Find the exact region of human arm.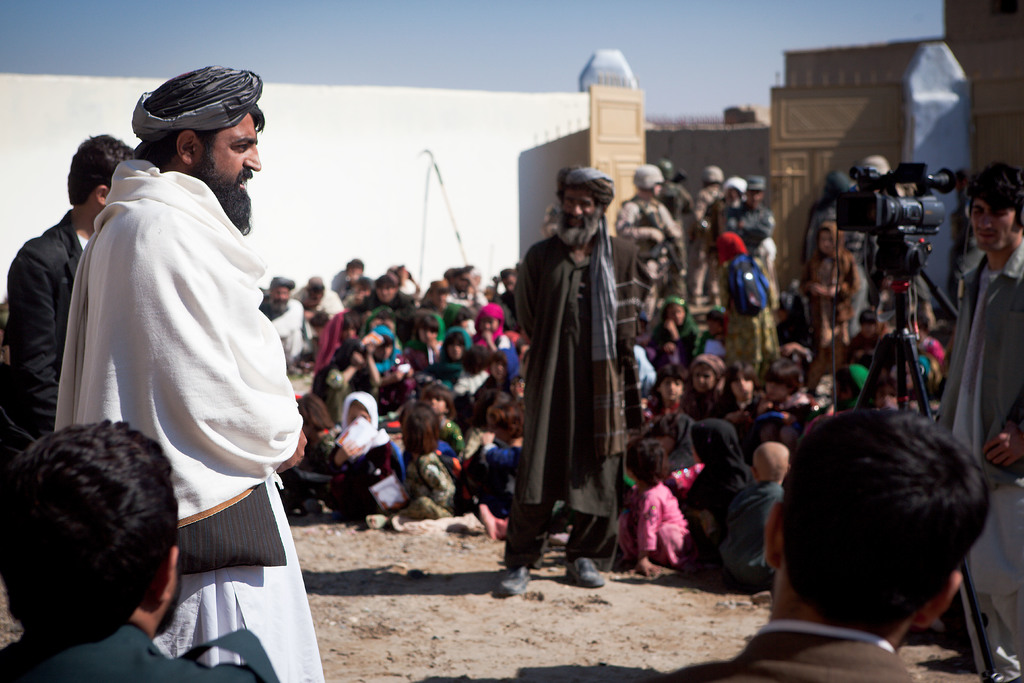
Exact region: locate(12, 242, 75, 440).
